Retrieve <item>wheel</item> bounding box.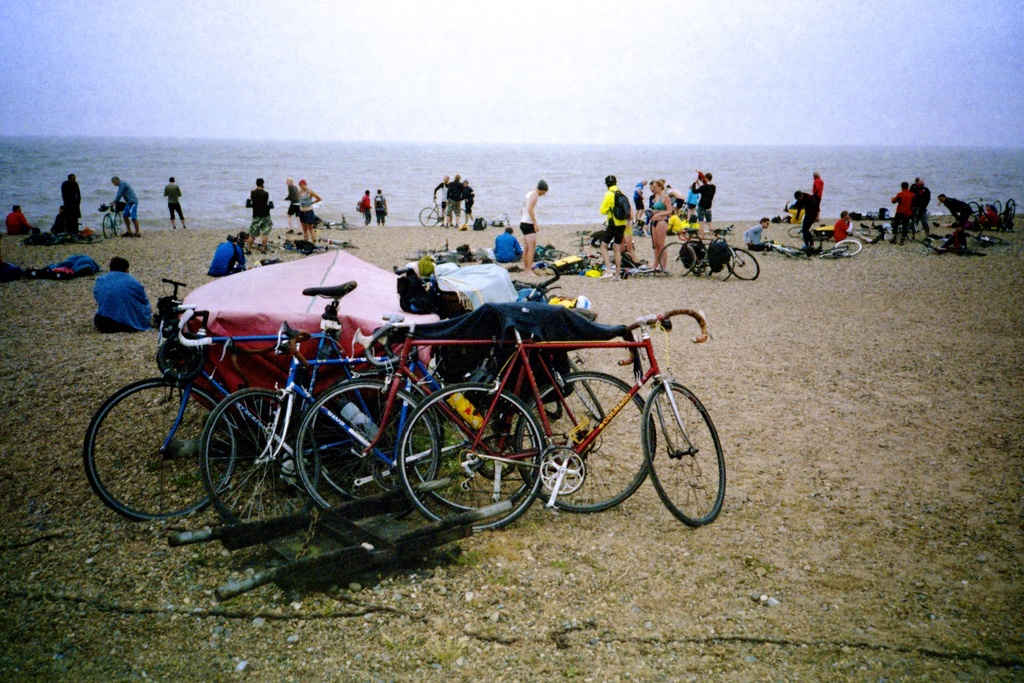
Bounding box: [970,202,981,213].
